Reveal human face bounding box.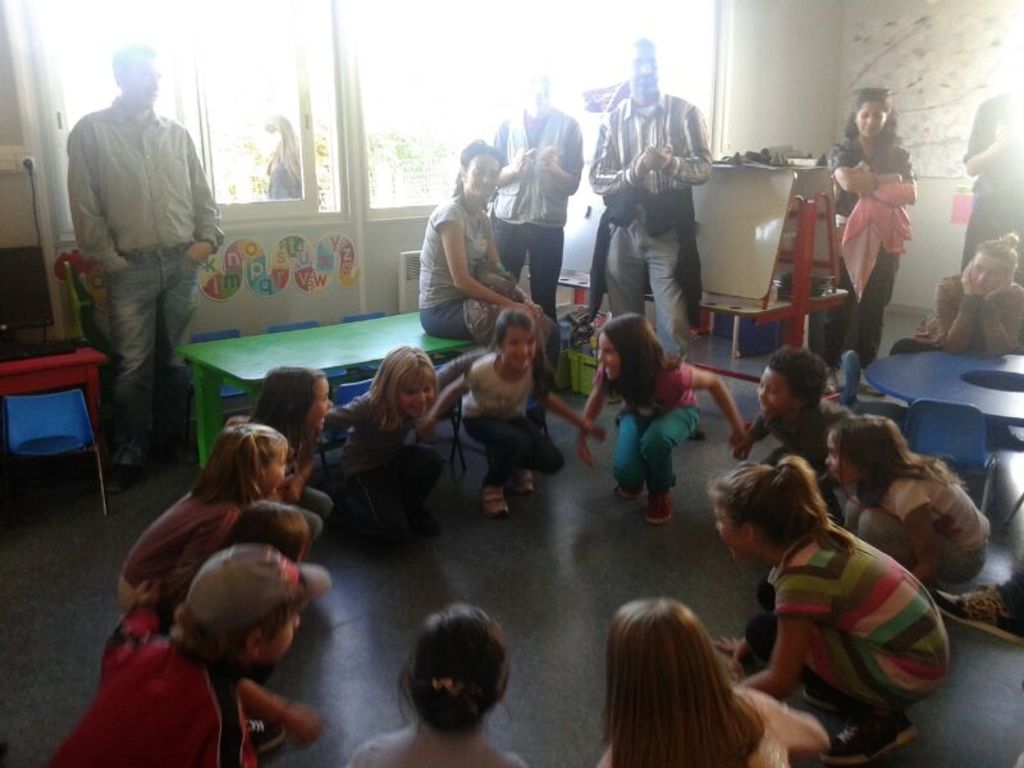
Revealed: 259:448:293:492.
